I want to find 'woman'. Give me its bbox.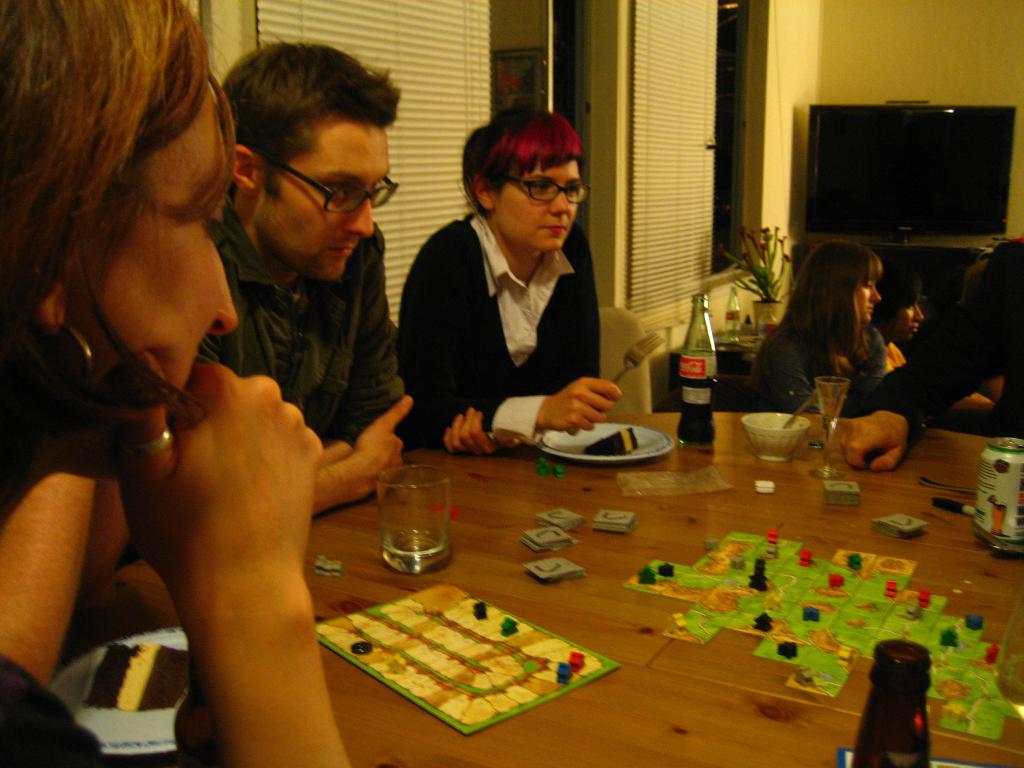
{"left": 754, "top": 234, "right": 922, "bottom": 436}.
